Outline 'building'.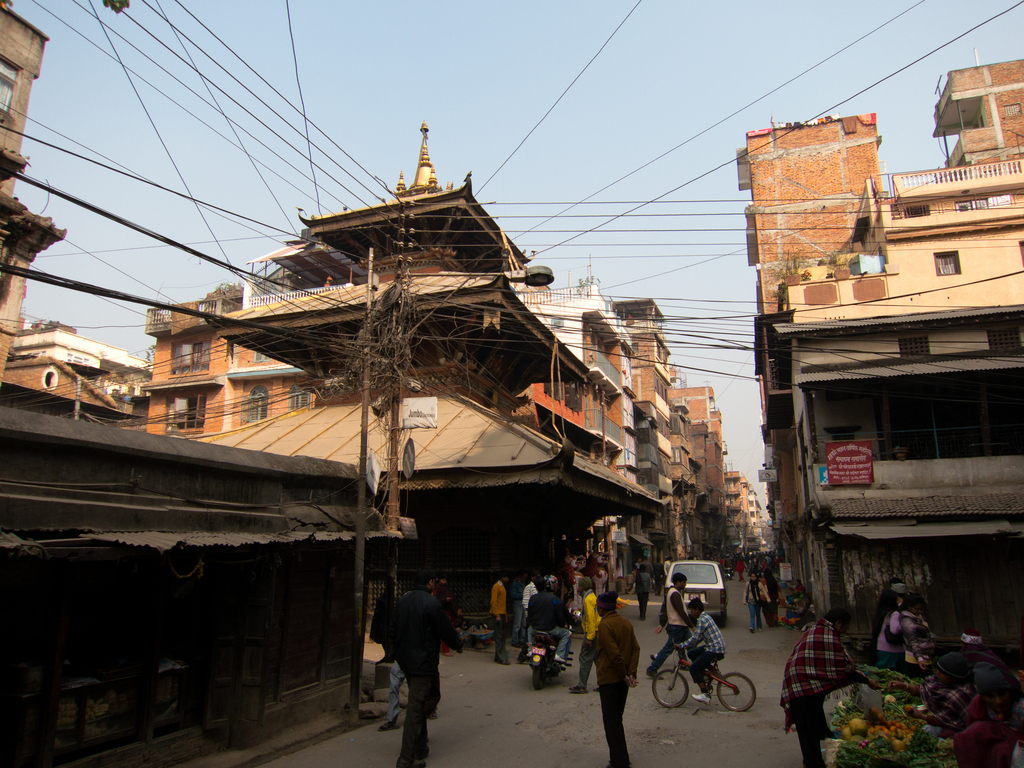
Outline: [left=733, top=56, right=1023, bottom=623].
